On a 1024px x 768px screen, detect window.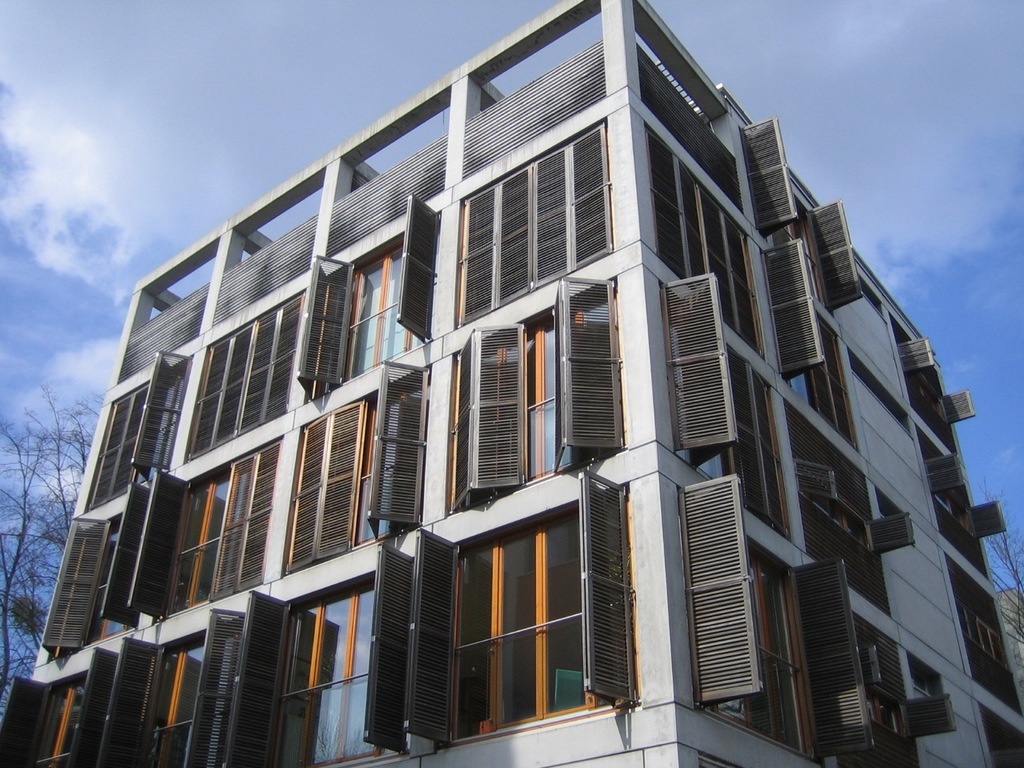
bbox(779, 410, 889, 606).
